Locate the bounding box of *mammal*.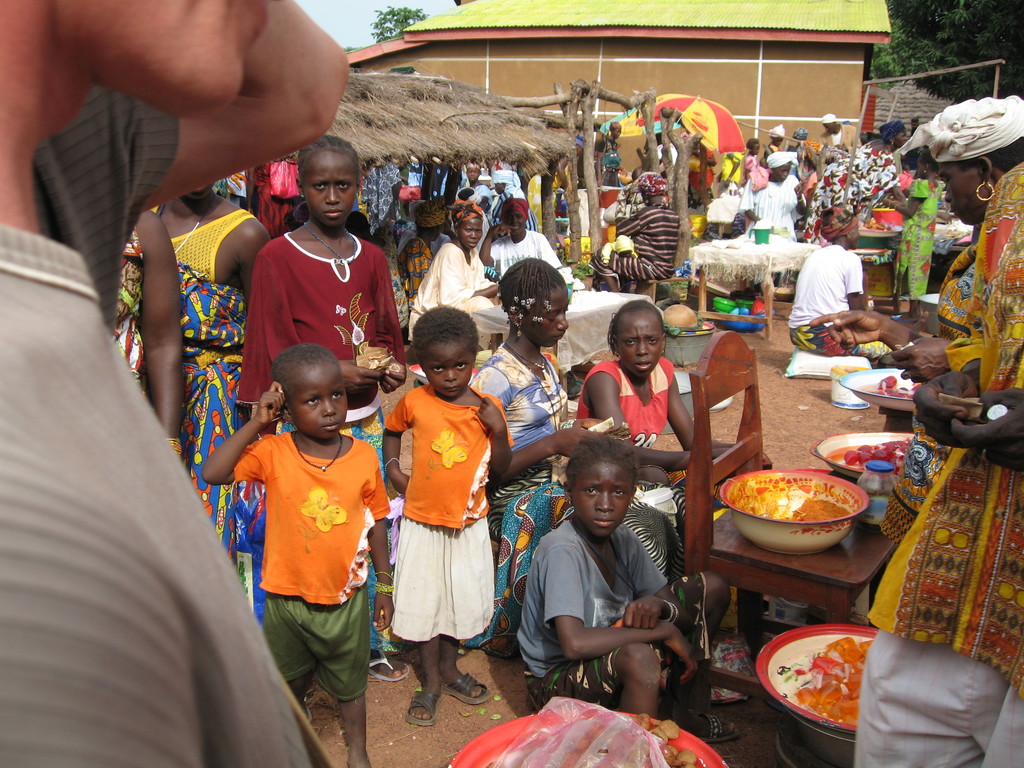
Bounding box: l=764, t=122, r=788, b=159.
